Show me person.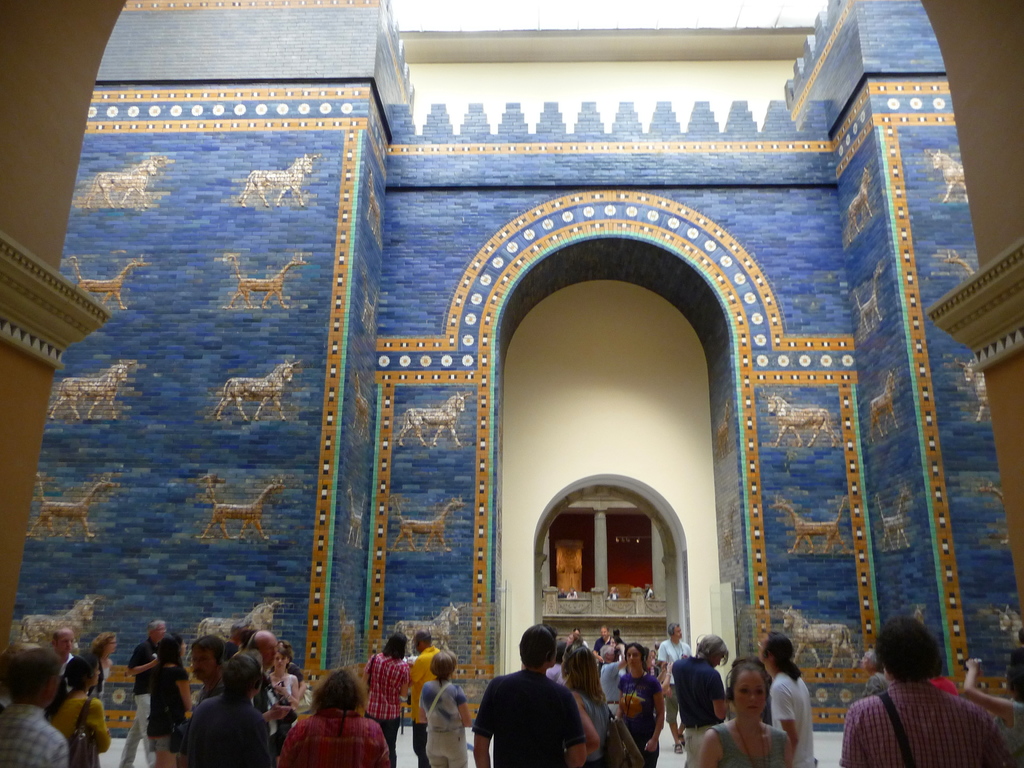
person is here: [44,650,111,767].
